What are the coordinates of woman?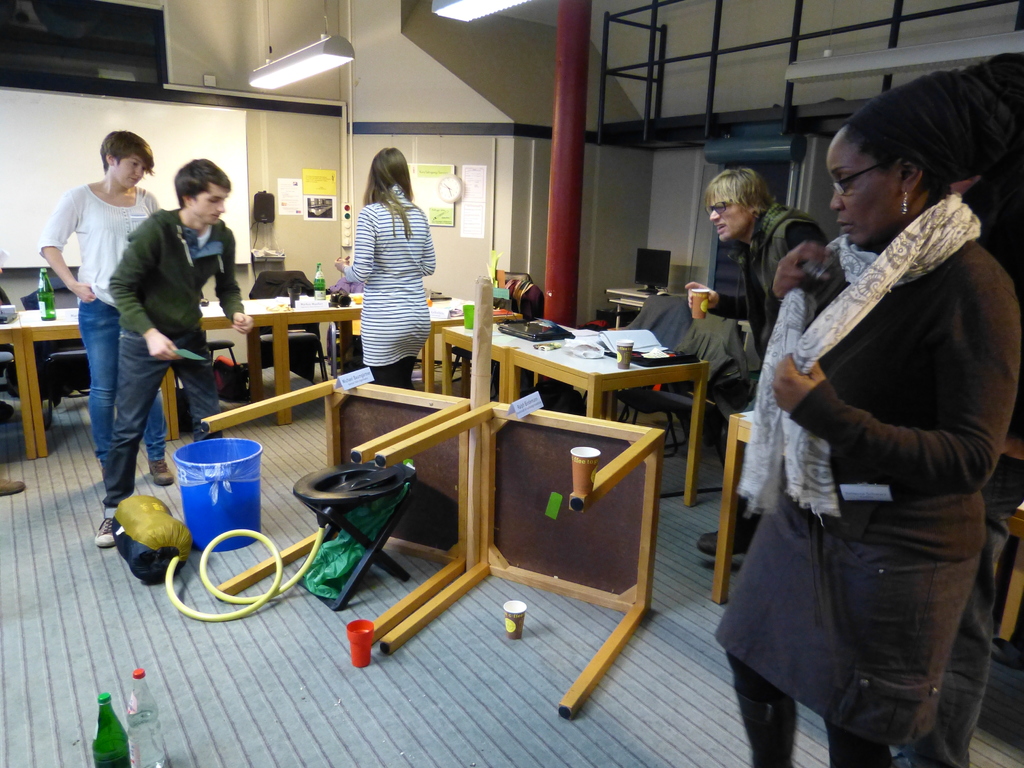
bbox=[336, 139, 437, 395].
